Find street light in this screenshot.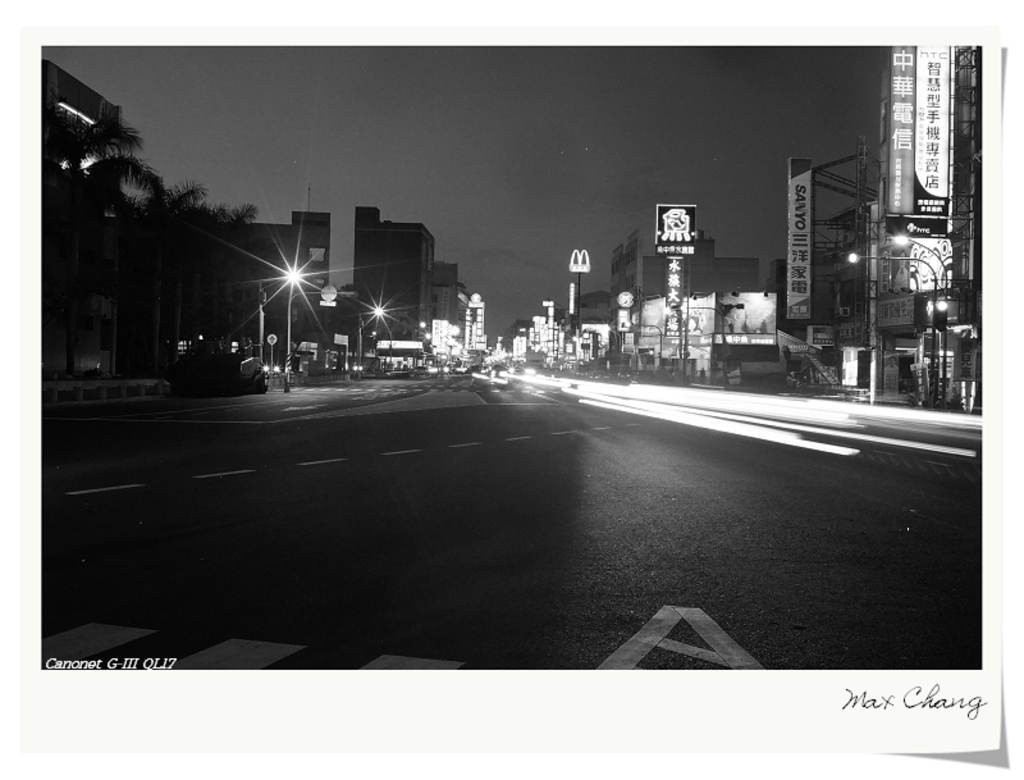
The bounding box for street light is <bbox>838, 256, 937, 401</bbox>.
